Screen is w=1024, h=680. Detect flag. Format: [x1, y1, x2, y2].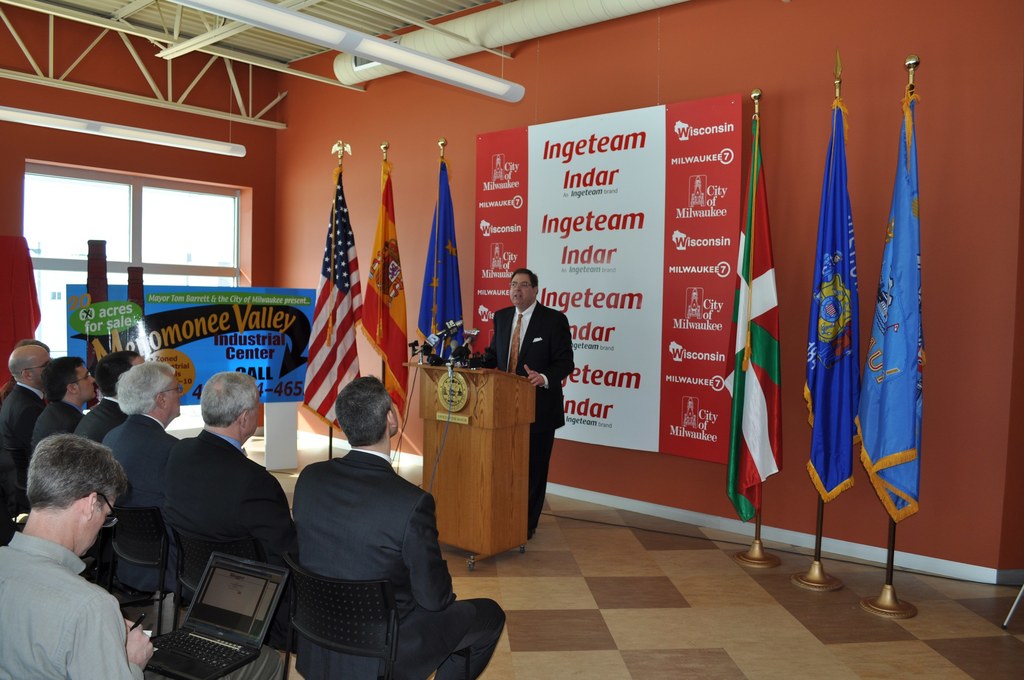
[721, 115, 778, 522].
